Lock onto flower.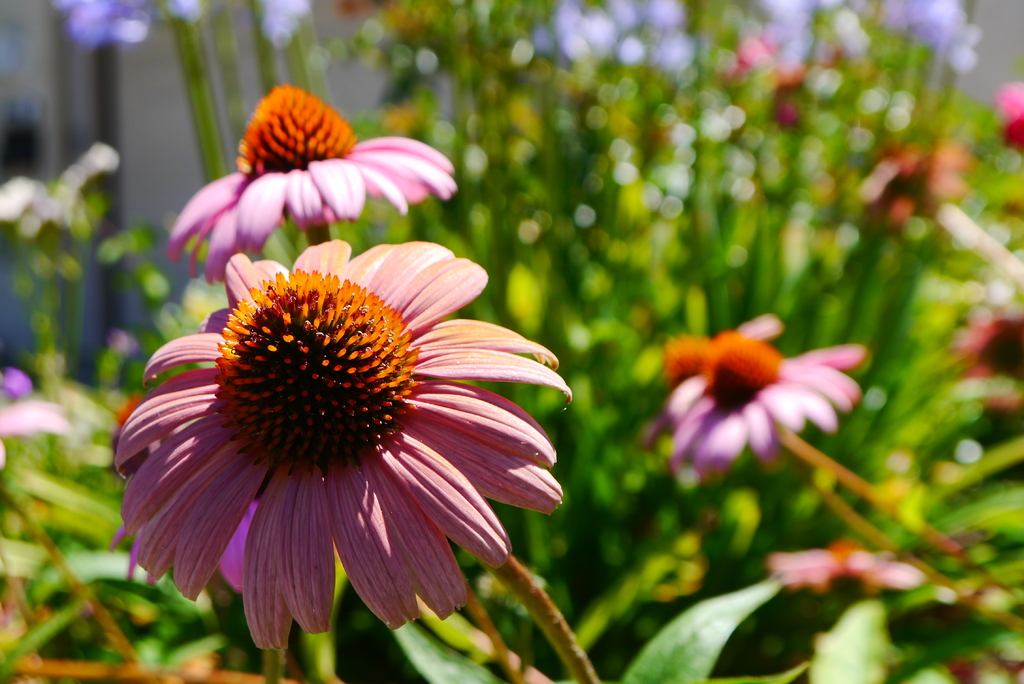
Locked: BBox(958, 313, 1023, 396).
